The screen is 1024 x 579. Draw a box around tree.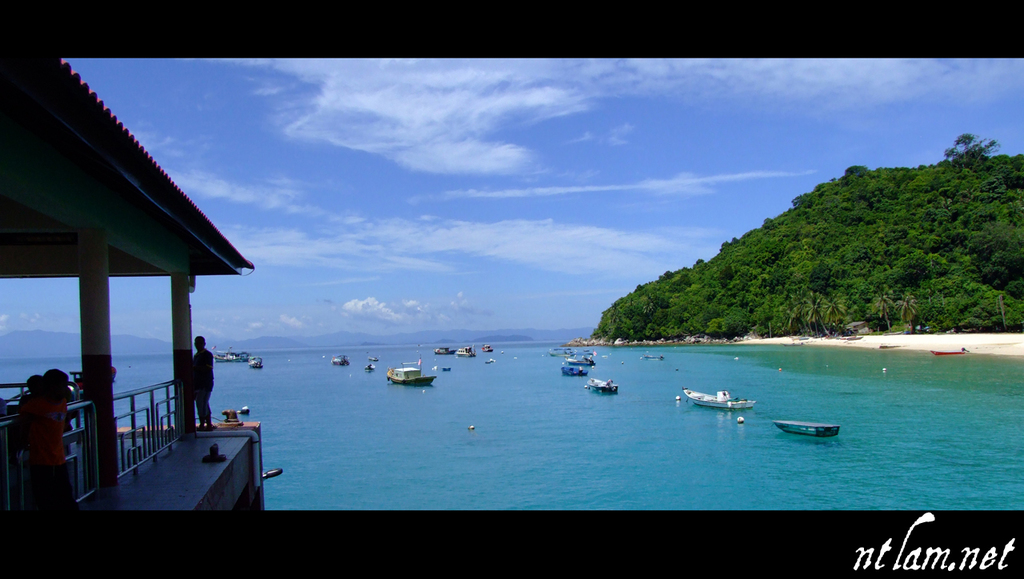
[x1=945, y1=130, x2=1000, y2=175].
